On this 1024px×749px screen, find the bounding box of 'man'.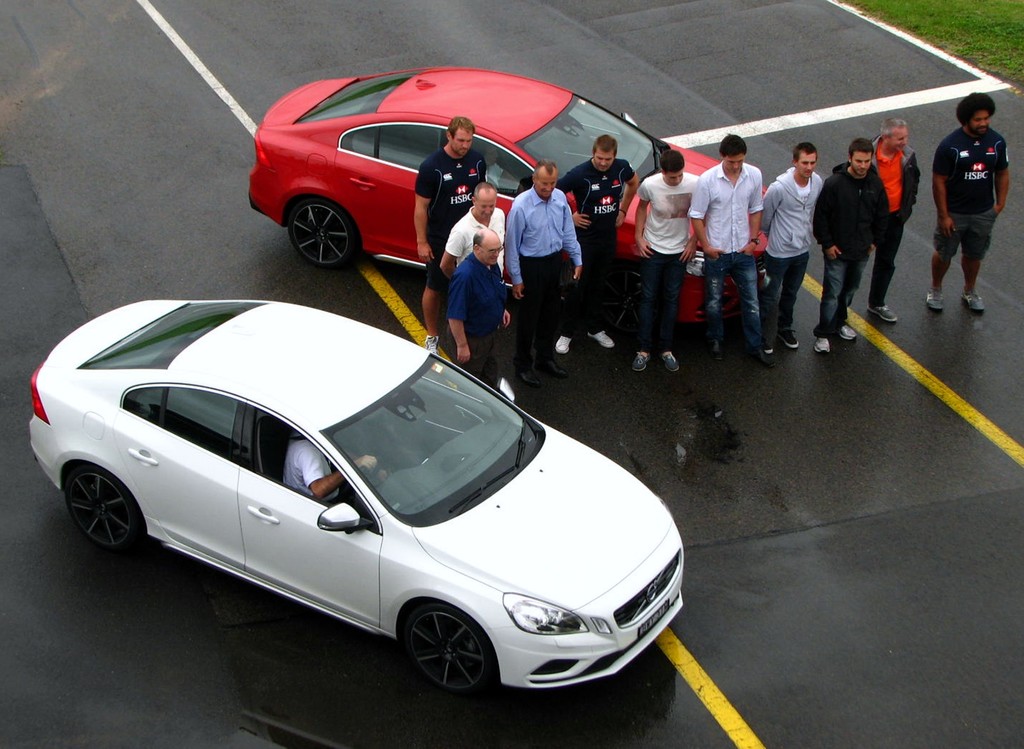
Bounding box: BBox(435, 180, 513, 307).
